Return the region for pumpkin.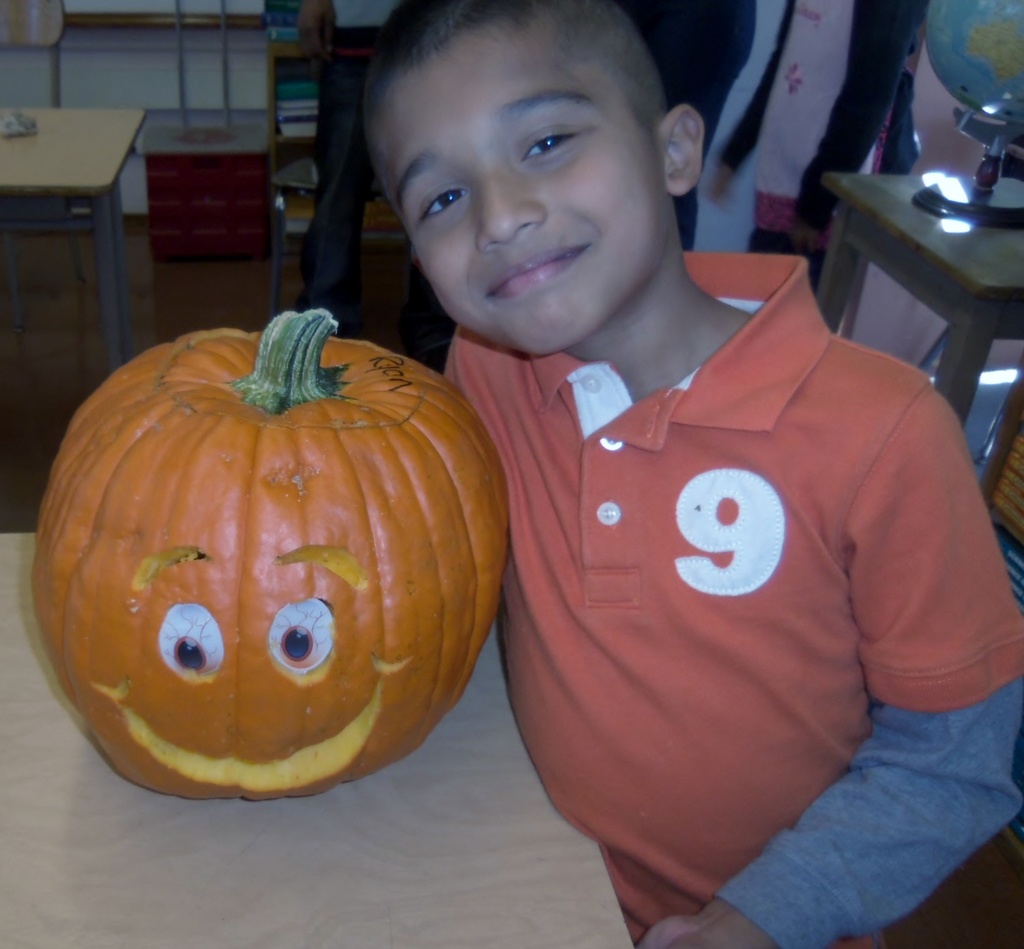
<bbox>24, 301, 519, 811</bbox>.
